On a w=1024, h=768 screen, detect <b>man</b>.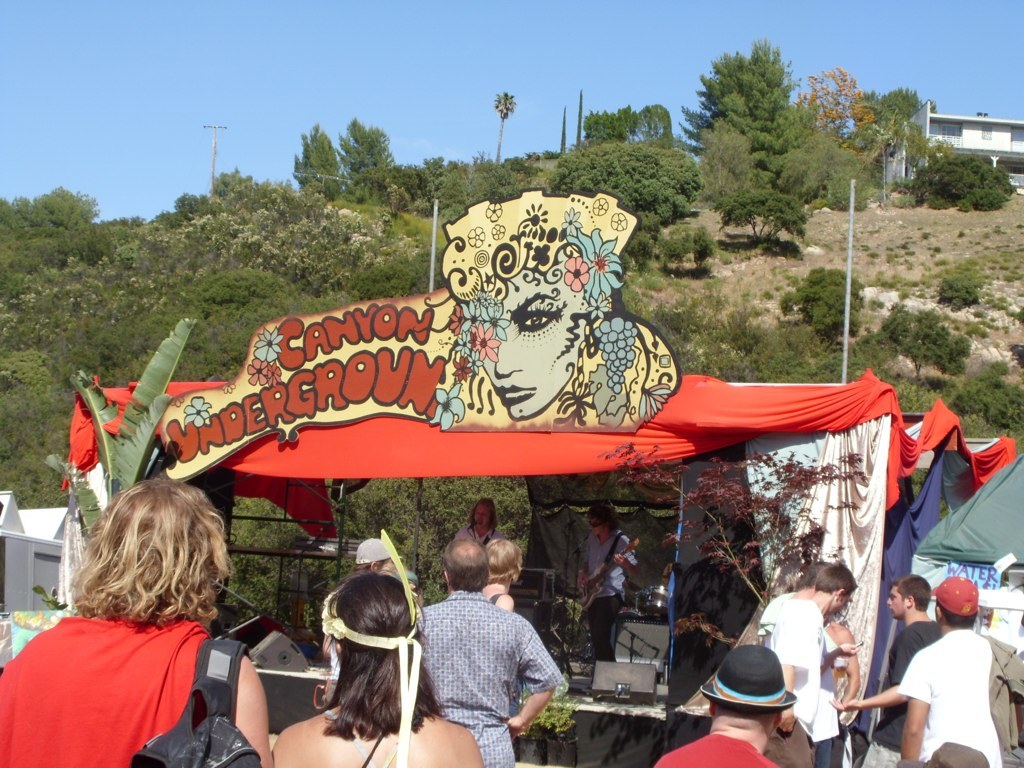
bbox(402, 539, 560, 756).
